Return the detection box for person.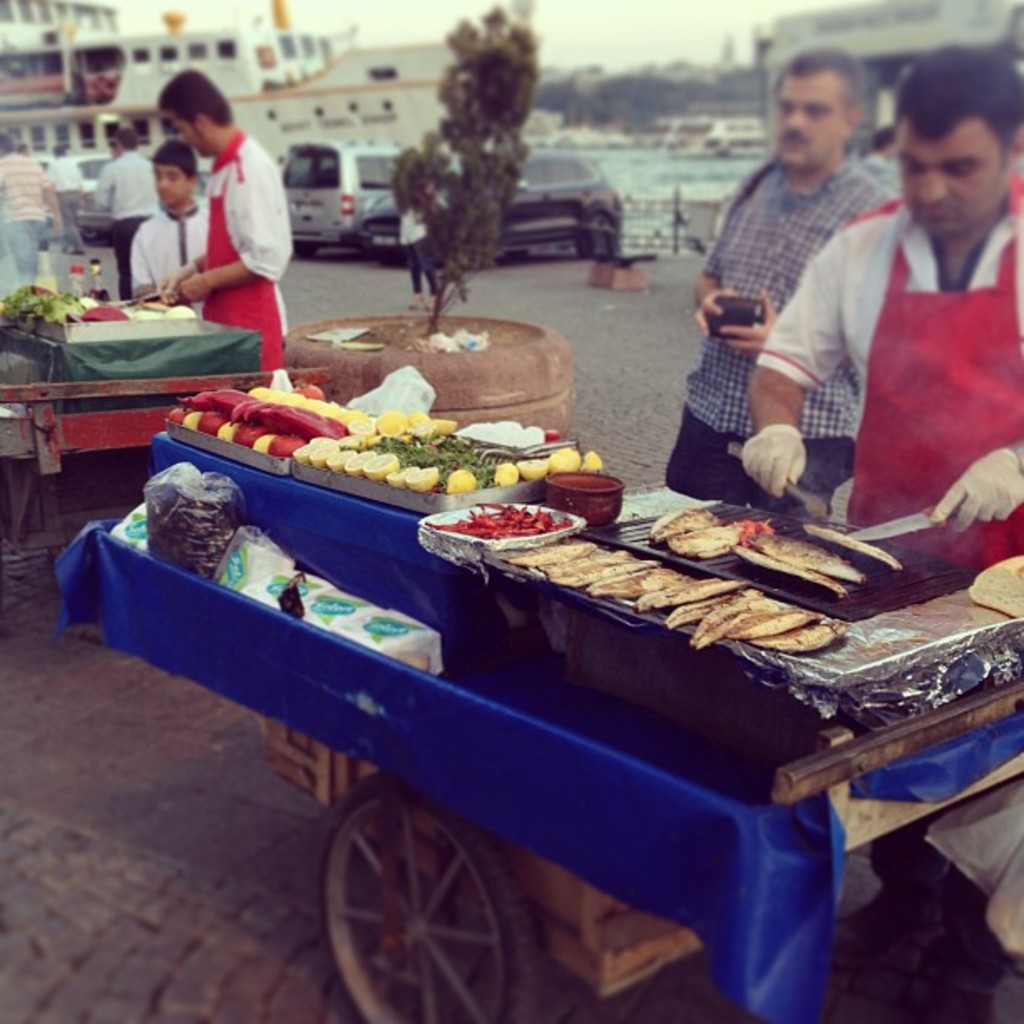
select_region(50, 146, 85, 254).
